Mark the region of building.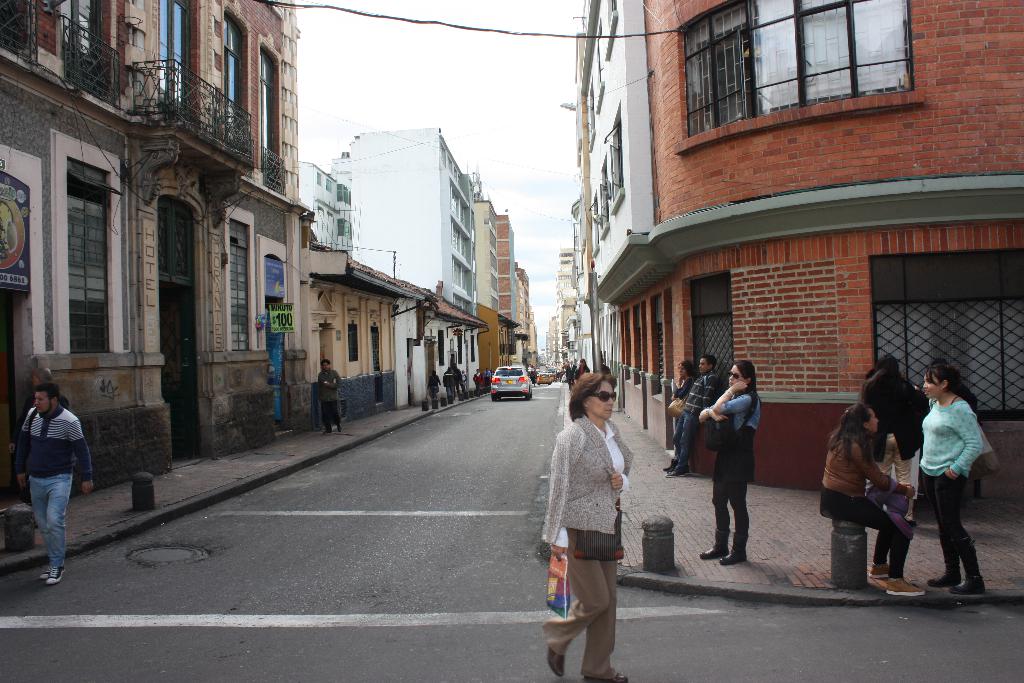
Region: [left=0, top=0, right=311, bottom=496].
